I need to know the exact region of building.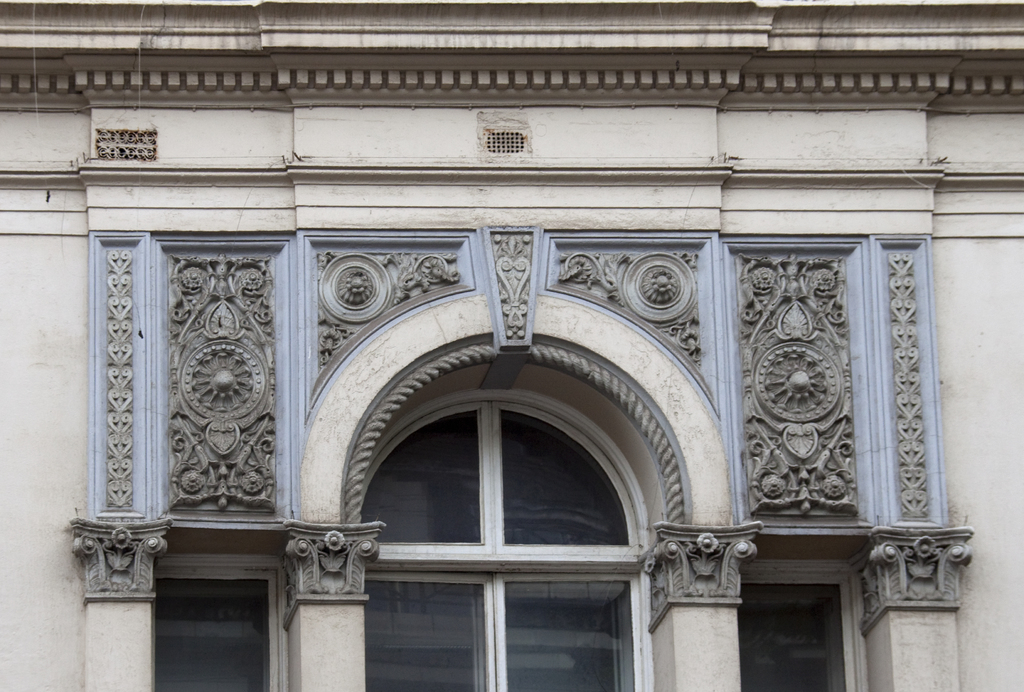
Region: locate(0, 0, 1020, 691).
